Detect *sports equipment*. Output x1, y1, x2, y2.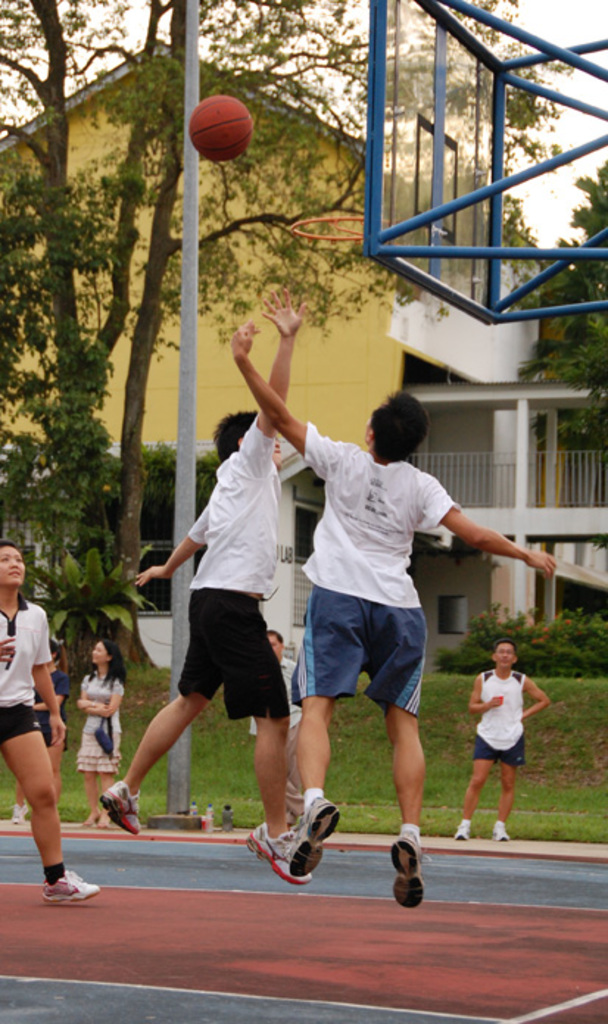
38, 878, 107, 896.
